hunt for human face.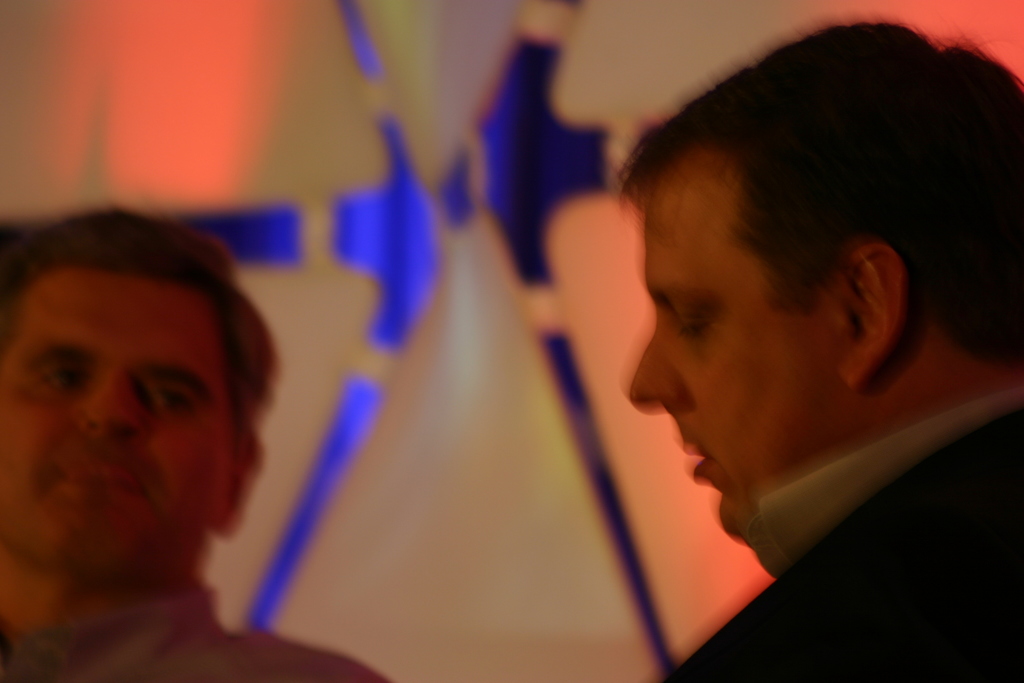
Hunted down at [left=0, top=268, right=236, bottom=578].
